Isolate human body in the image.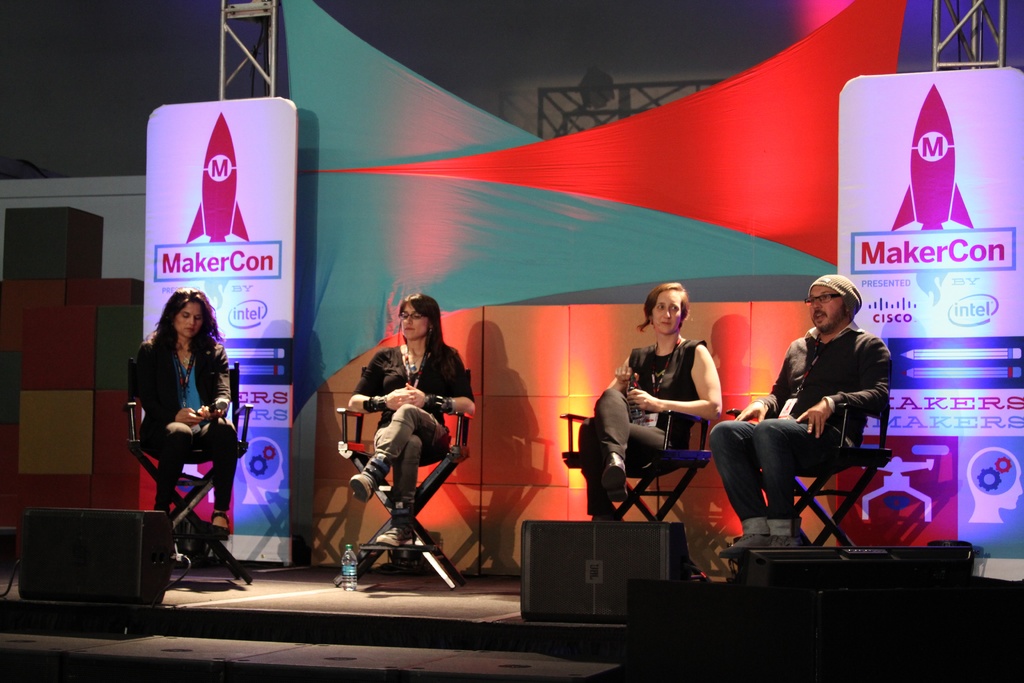
Isolated region: [left=710, top=325, right=892, bottom=574].
